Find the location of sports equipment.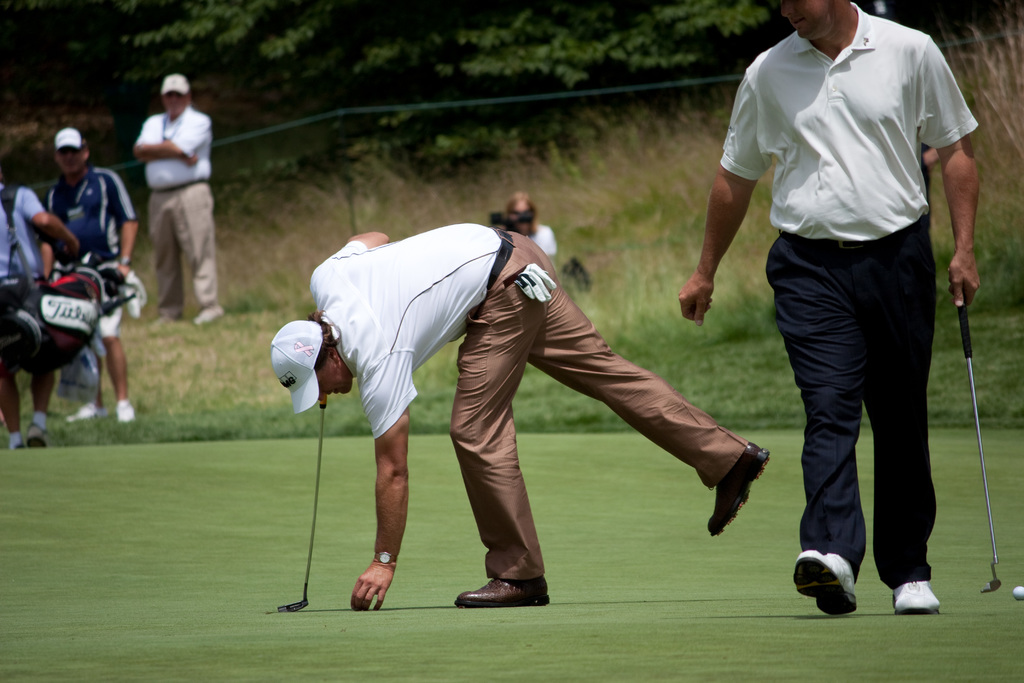
Location: [x1=956, y1=294, x2=1002, y2=594].
